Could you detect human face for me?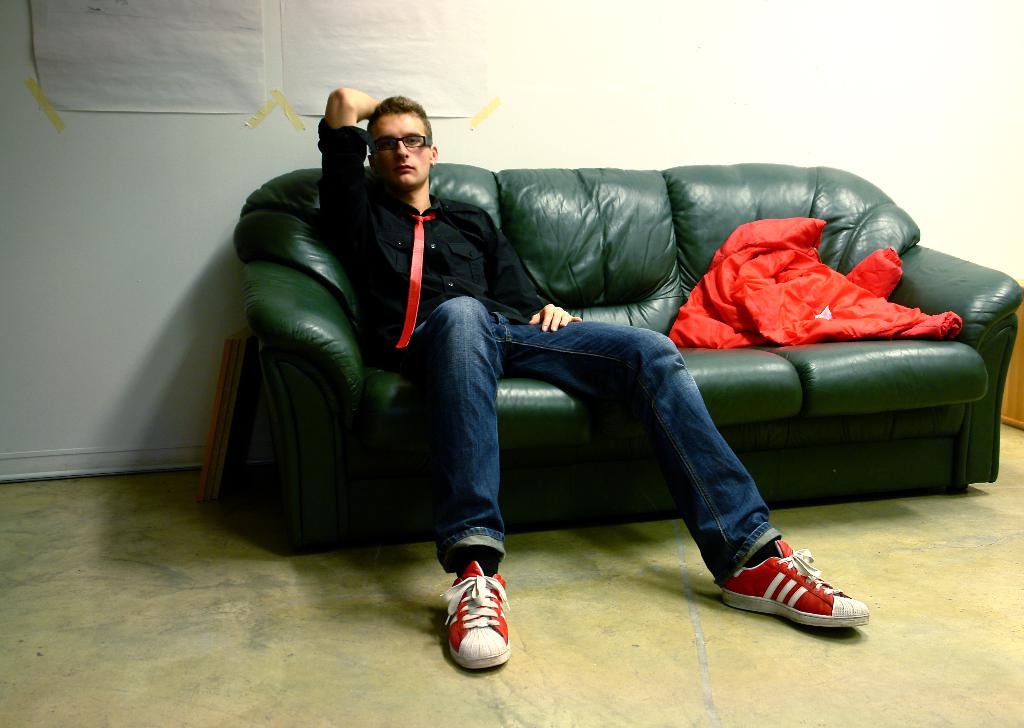
Detection result: detection(374, 110, 431, 192).
